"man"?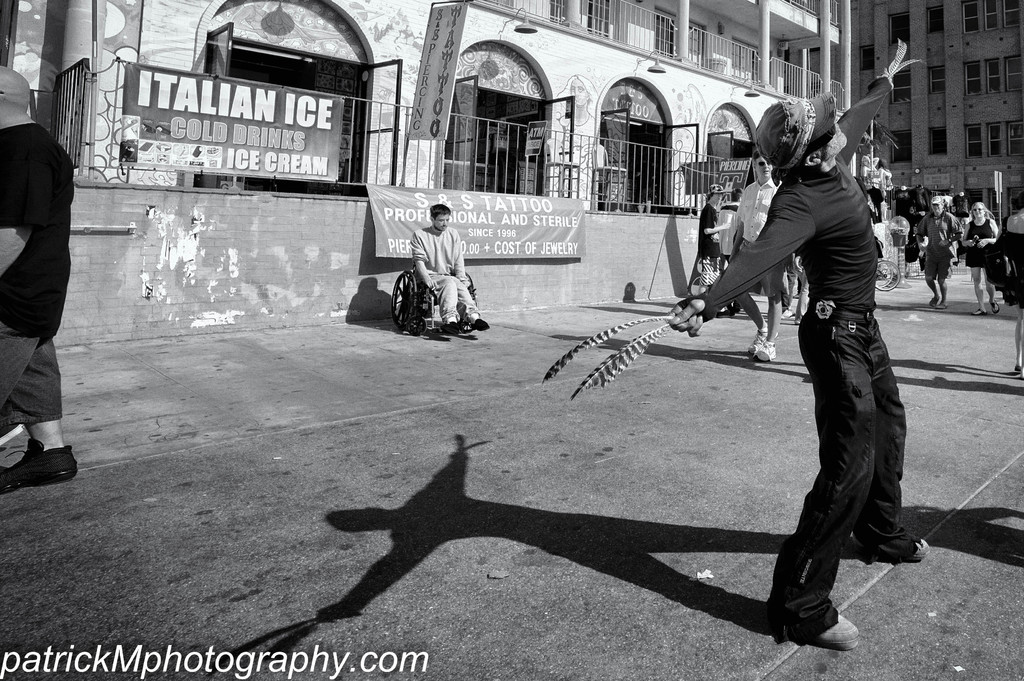
(404,202,493,338)
